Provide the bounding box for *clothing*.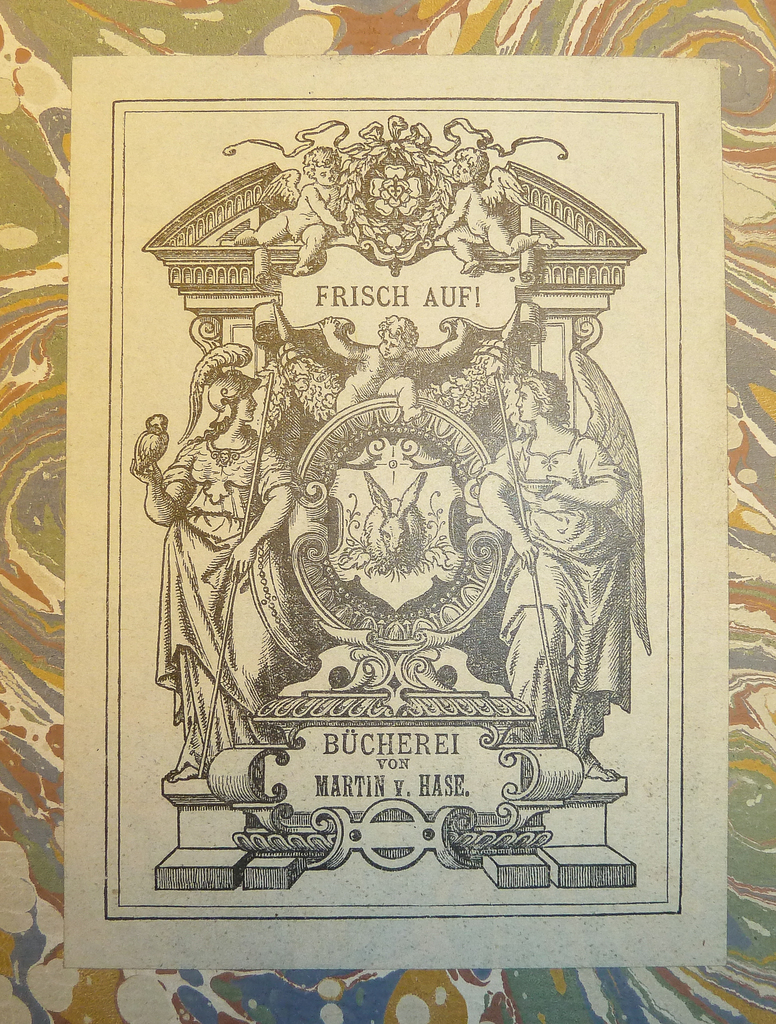
bbox=[157, 426, 319, 772].
